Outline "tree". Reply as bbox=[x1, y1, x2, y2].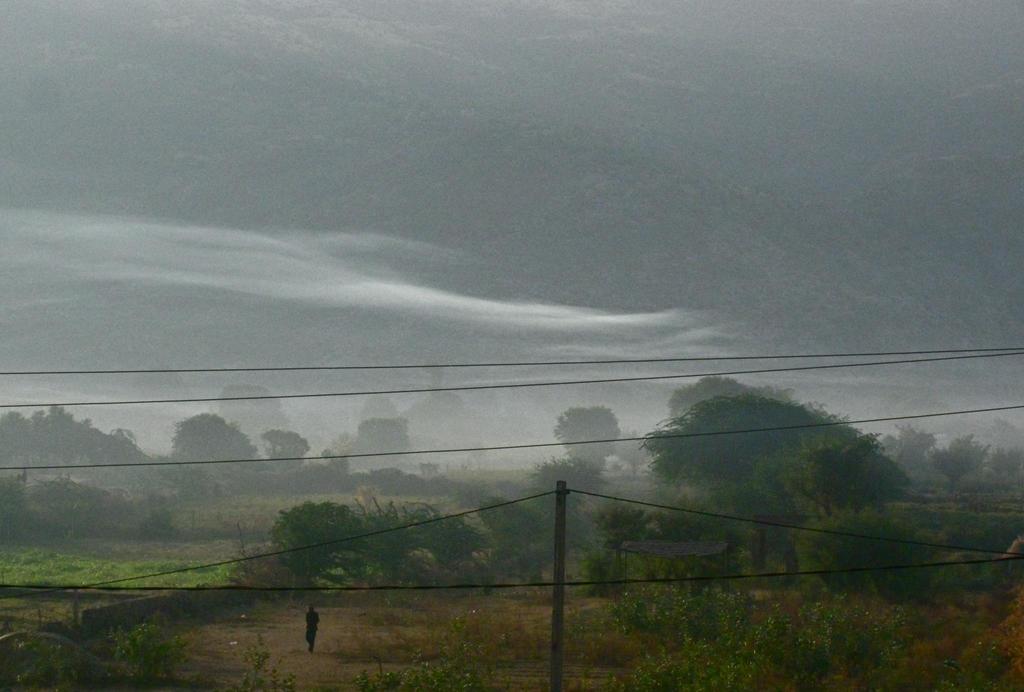
bbox=[931, 435, 993, 492].
